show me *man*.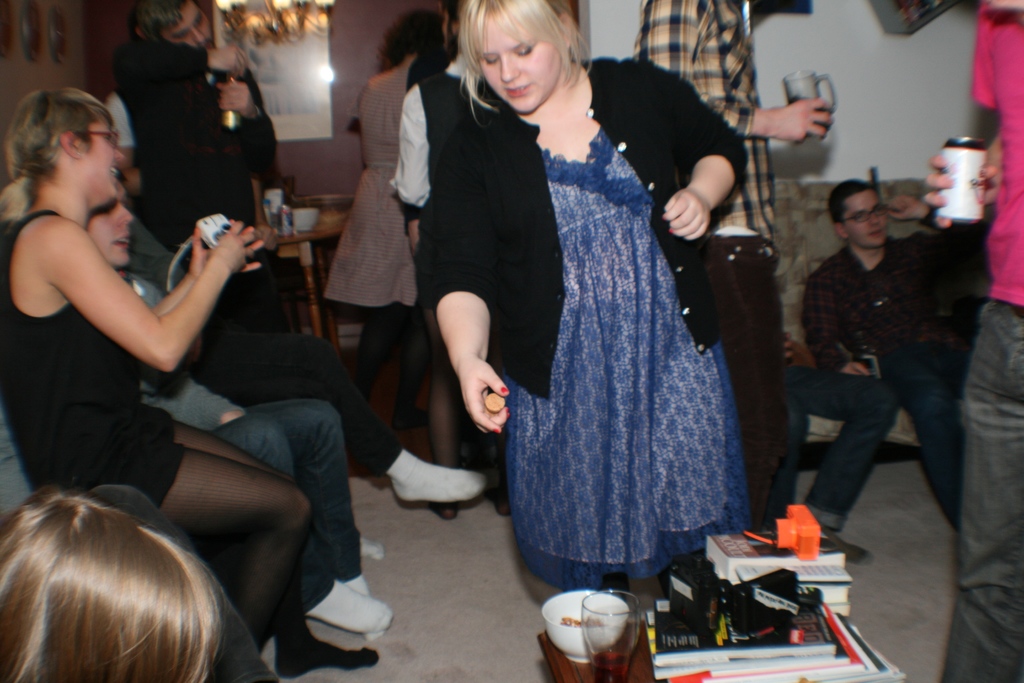
*man* is here: <bbox>118, 0, 299, 333</bbox>.
